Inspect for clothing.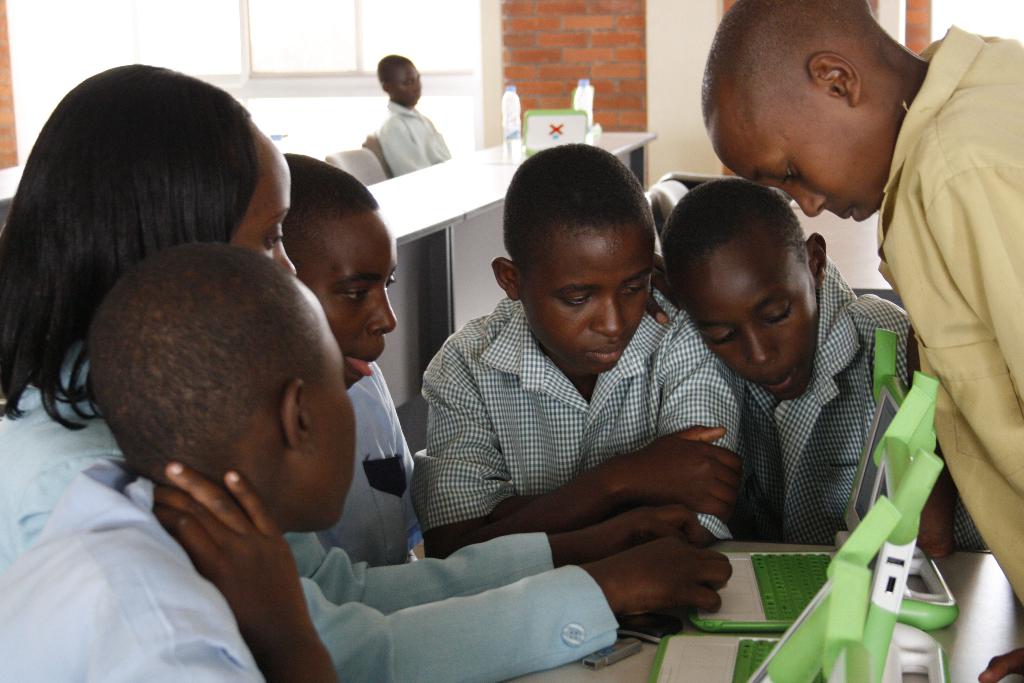
Inspection: bbox=(0, 454, 271, 682).
